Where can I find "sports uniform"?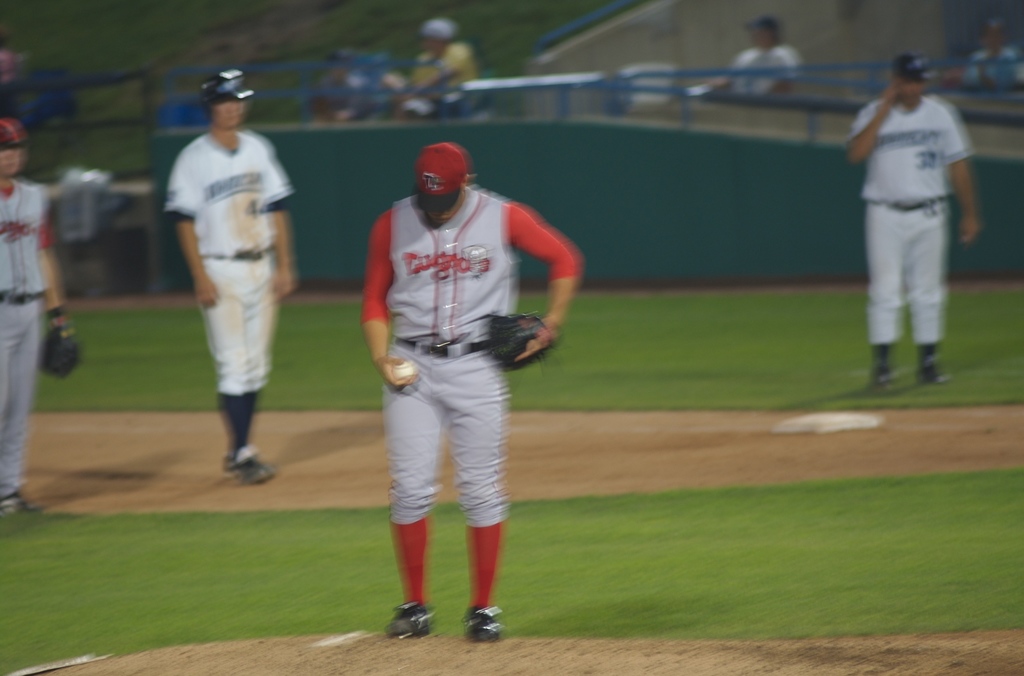
You can find it at 1,123,87,519.
